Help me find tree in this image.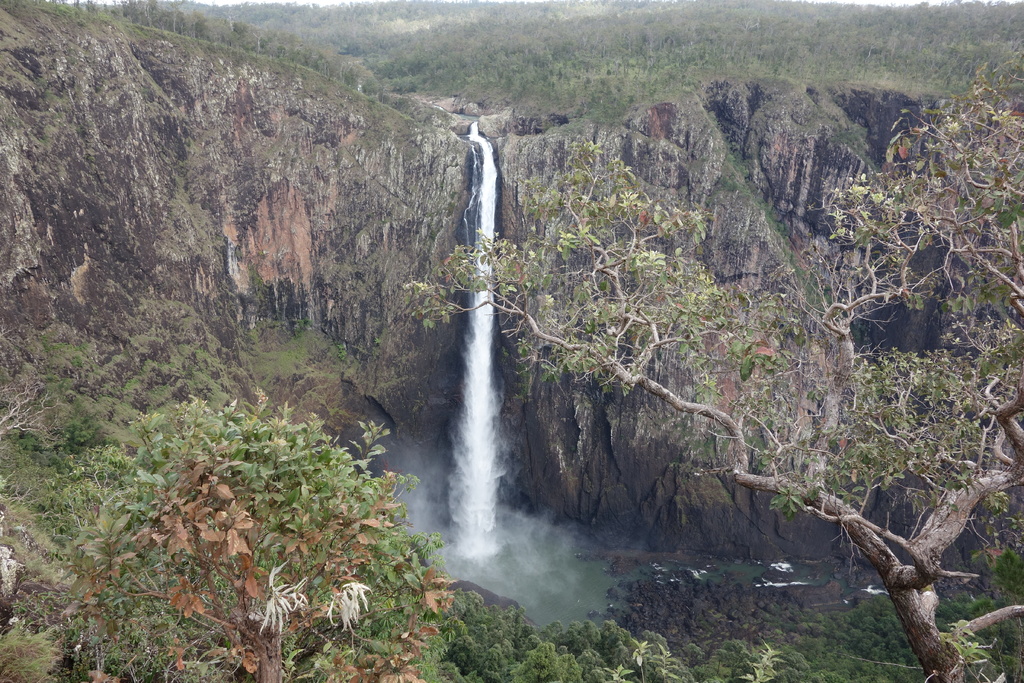
Found it: detection(86, 395, 438, 682).
